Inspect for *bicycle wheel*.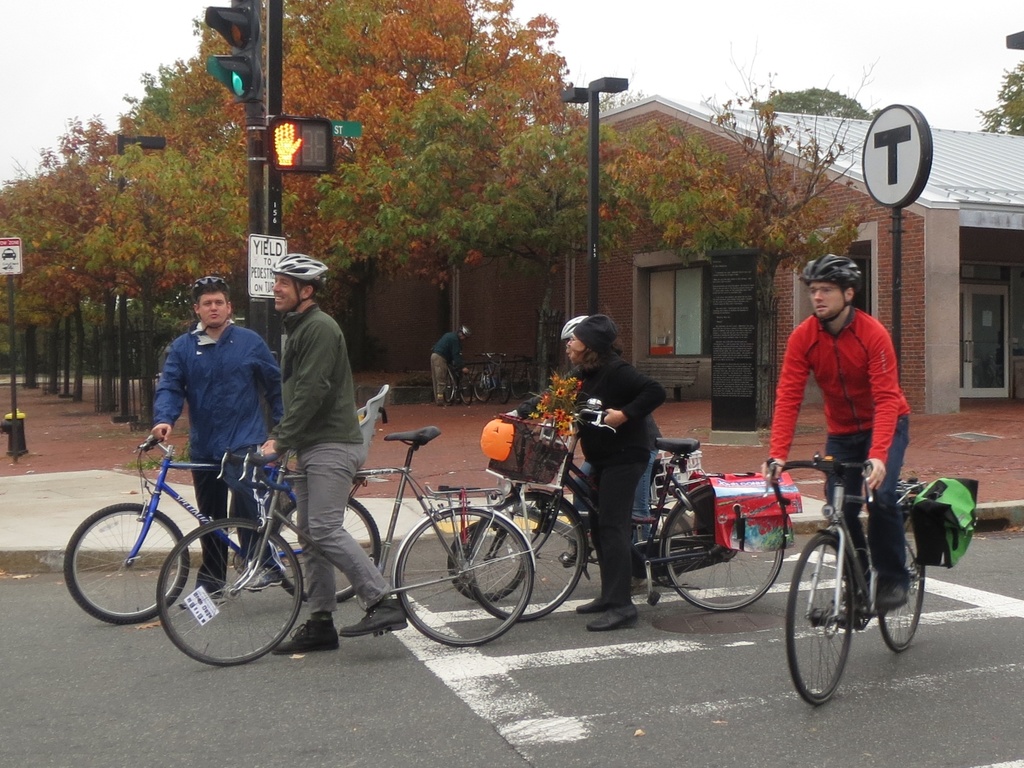
Inspection: left=392, top=508, right=524, bottom=647.
